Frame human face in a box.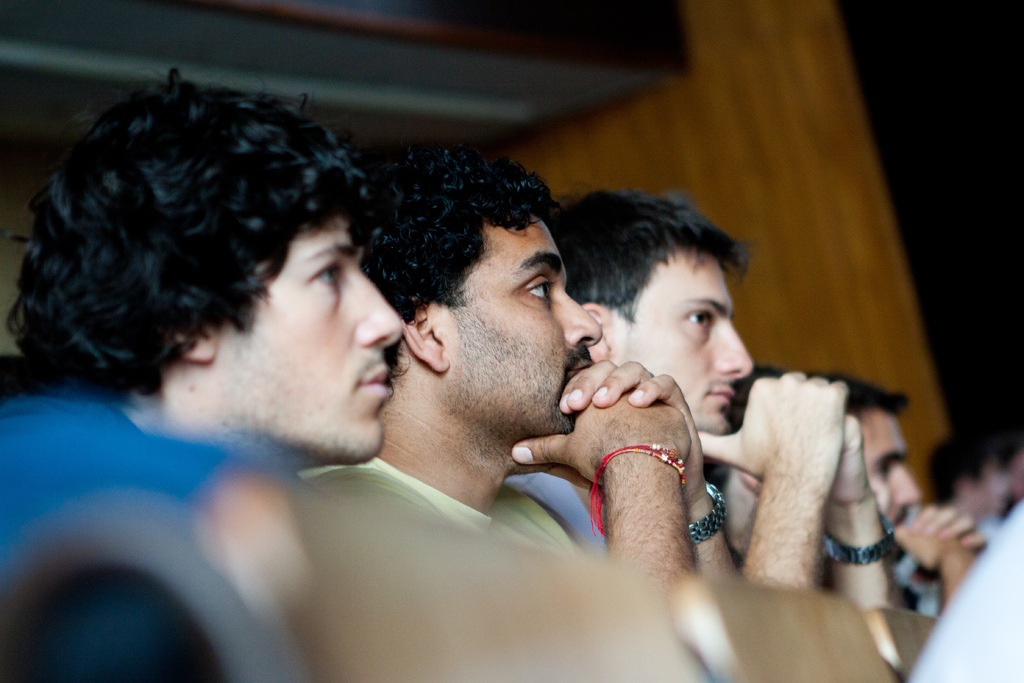
BBox(429, 221, 602, 434).
